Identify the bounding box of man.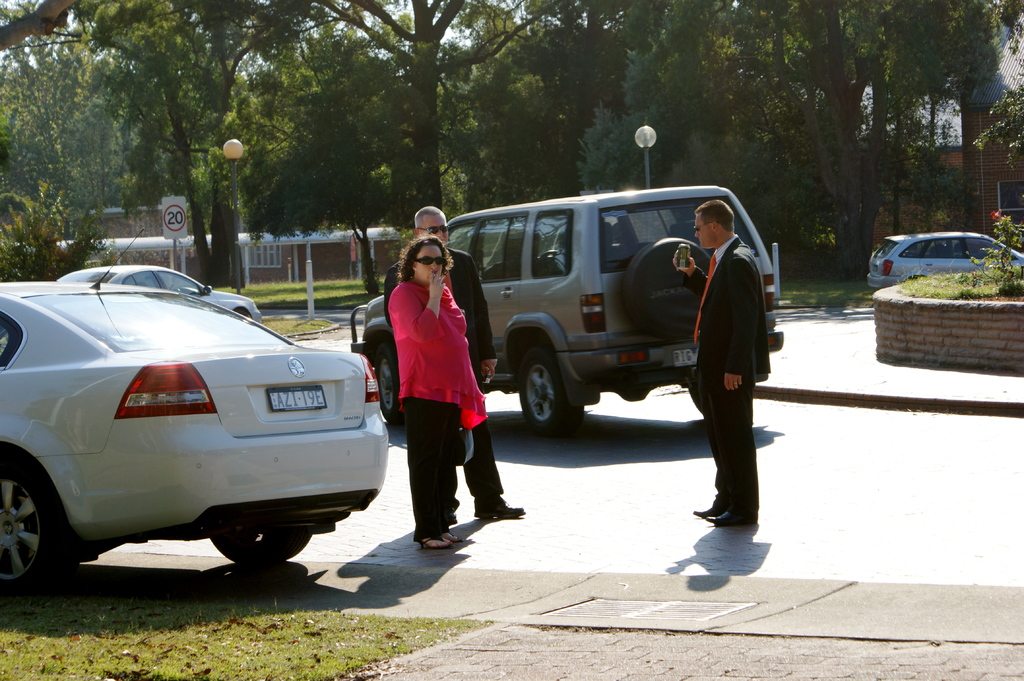
crop(670, 193, 776, 550).
